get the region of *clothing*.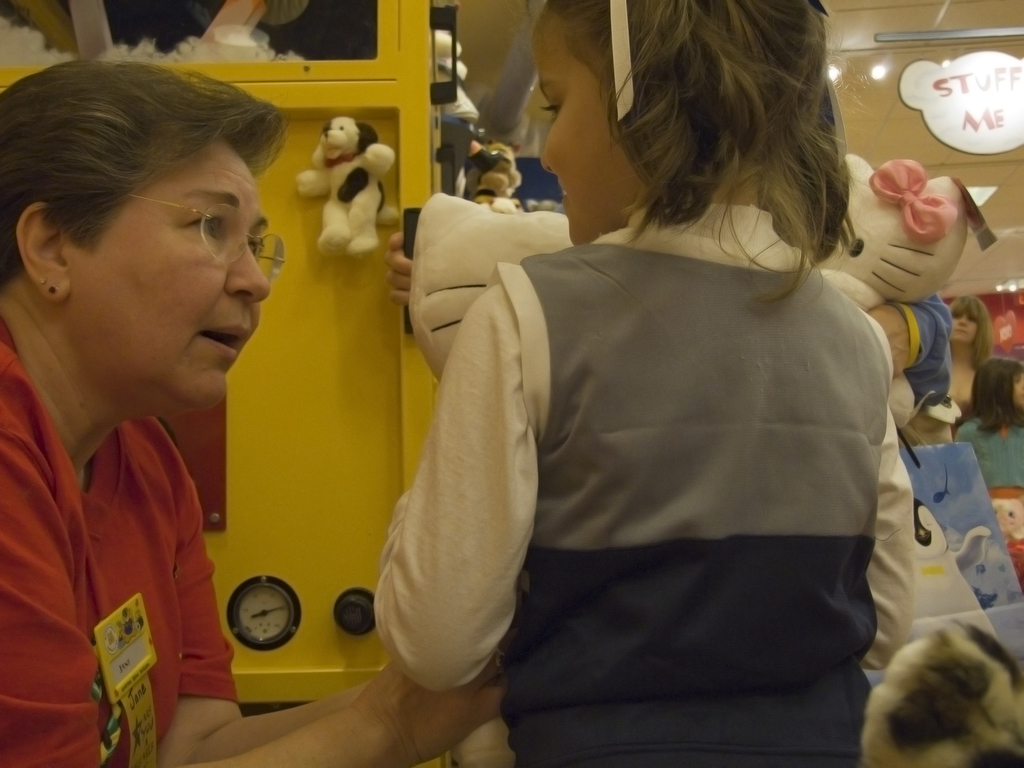
detection(362, 198, 905, 760).
